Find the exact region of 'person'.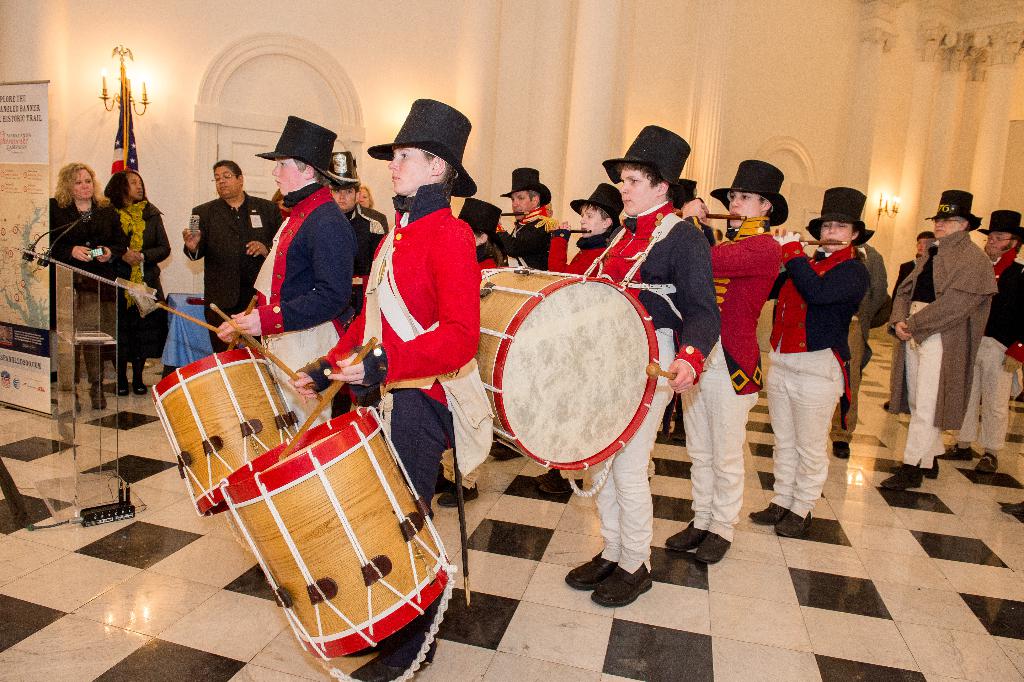
Exact region: select_region(894, 231, 936, 425).
